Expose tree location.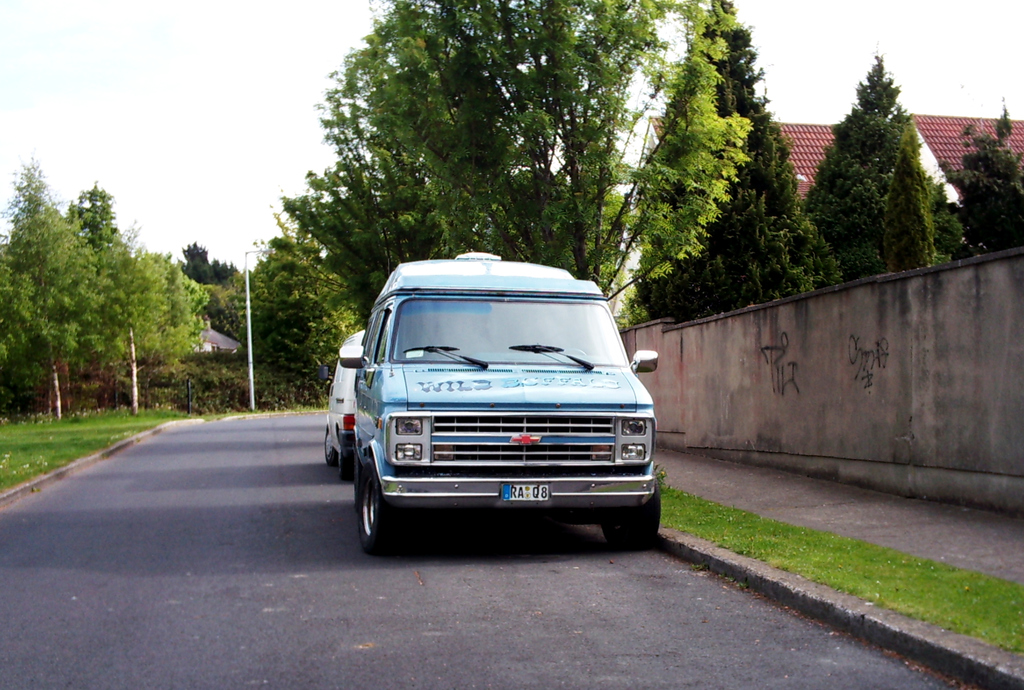
Exposed at 325,0,623,258.
